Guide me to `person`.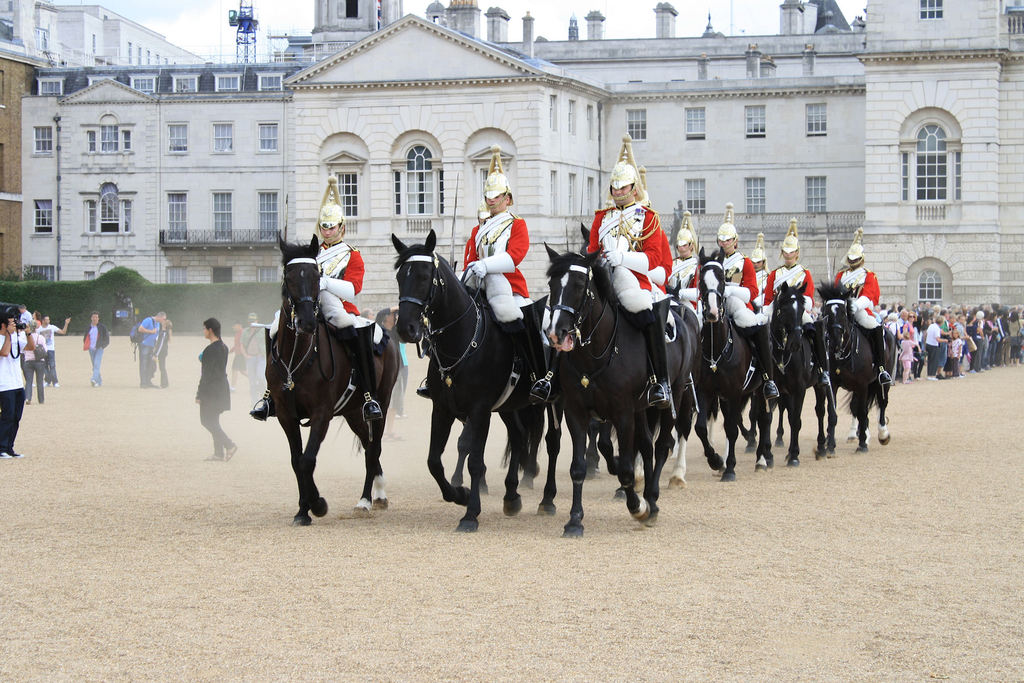
Guidance: select_region(190, 315, 245, 460).
